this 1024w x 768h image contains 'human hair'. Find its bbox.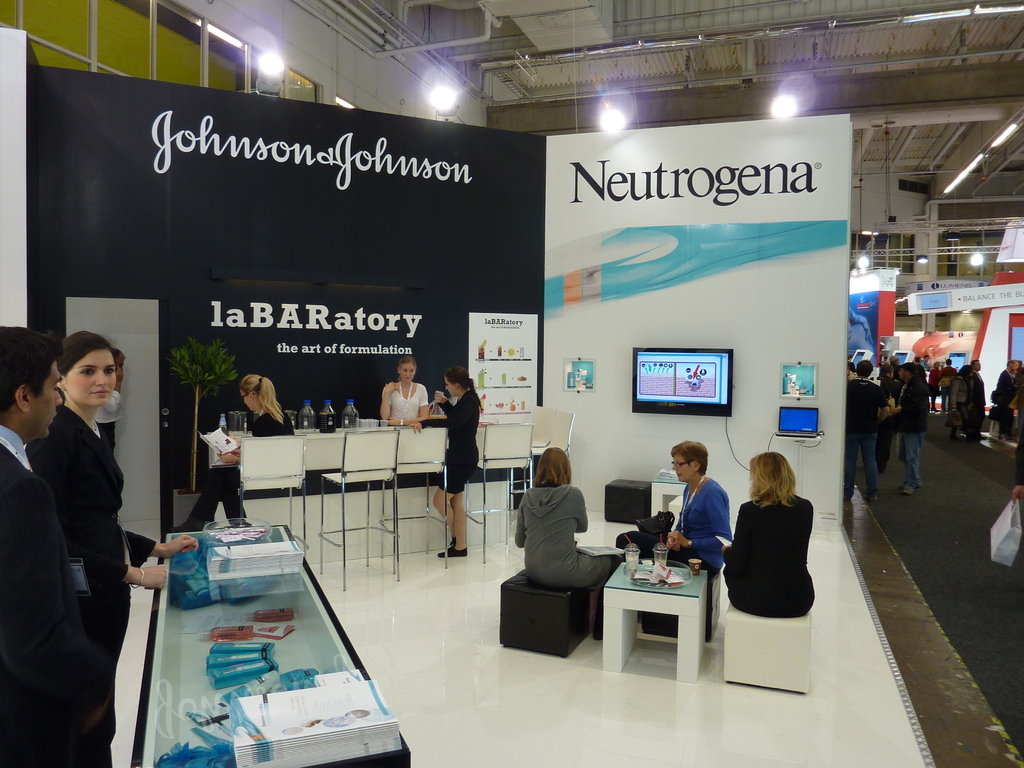
bbox=[397, 353, 411, 369].
